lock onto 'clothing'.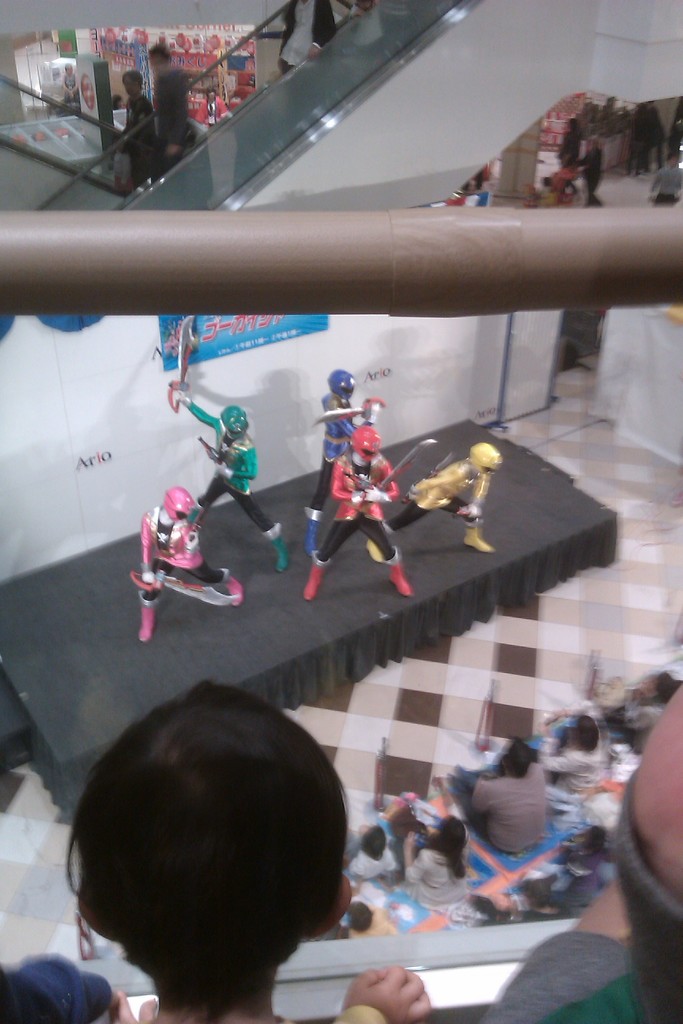
Locked: bbox(334, 1004, 381, 1023).
